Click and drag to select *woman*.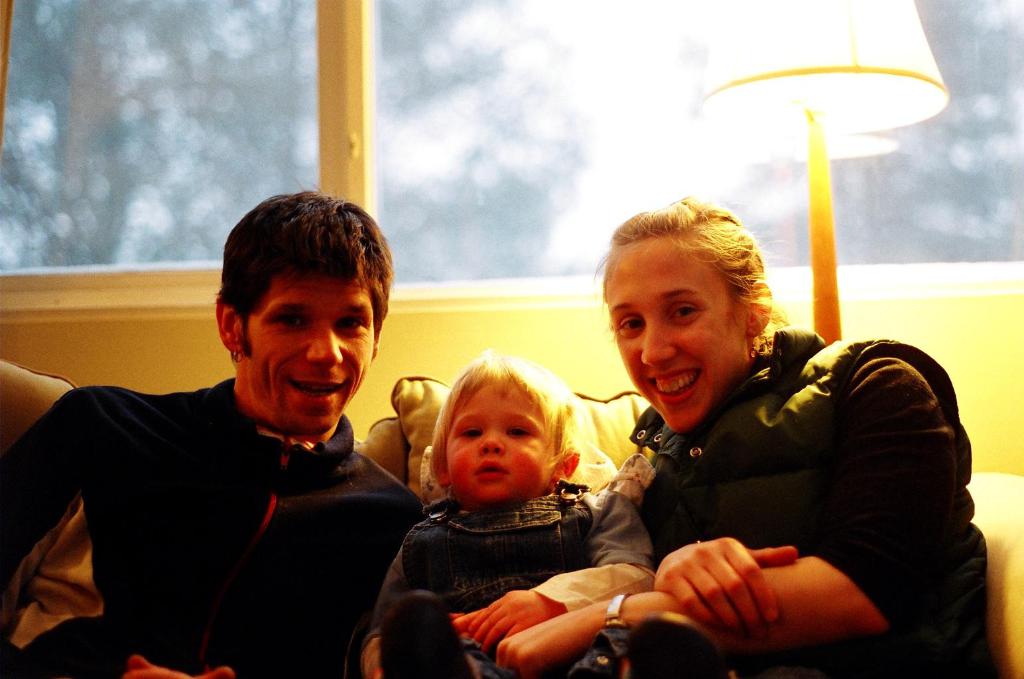
Selection: 481/190/999/678.
